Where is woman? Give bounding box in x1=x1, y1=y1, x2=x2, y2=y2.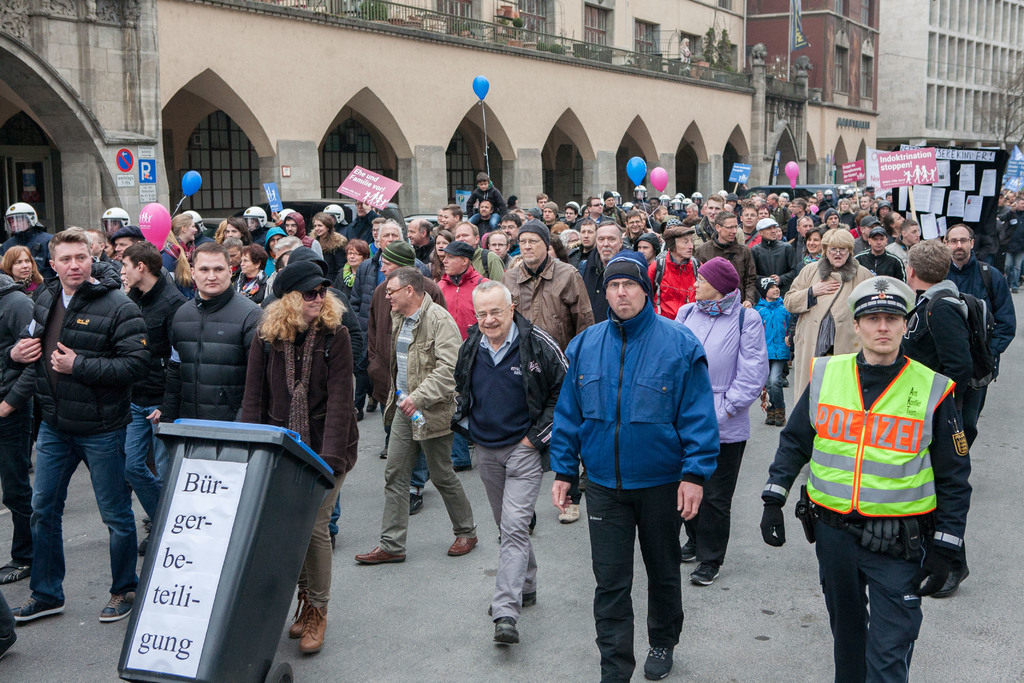
x1=158, y1=215, x2=198, y2=288.
